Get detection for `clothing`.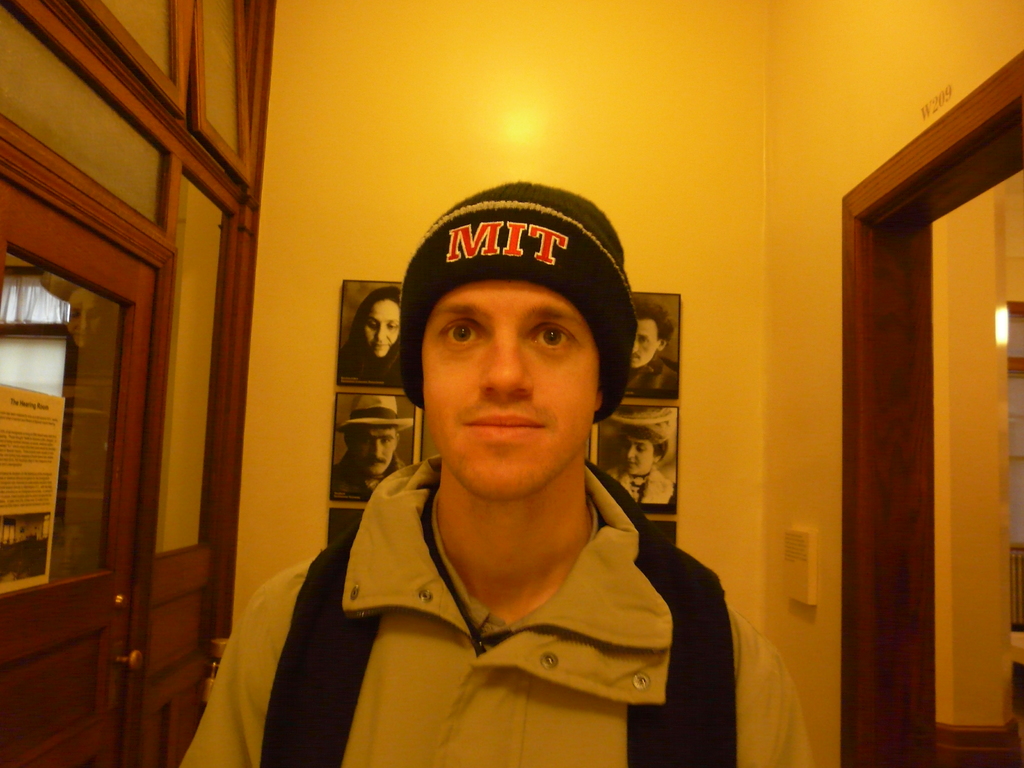
Detection: [x1=623, y1=357, x2=678, y2=394].
